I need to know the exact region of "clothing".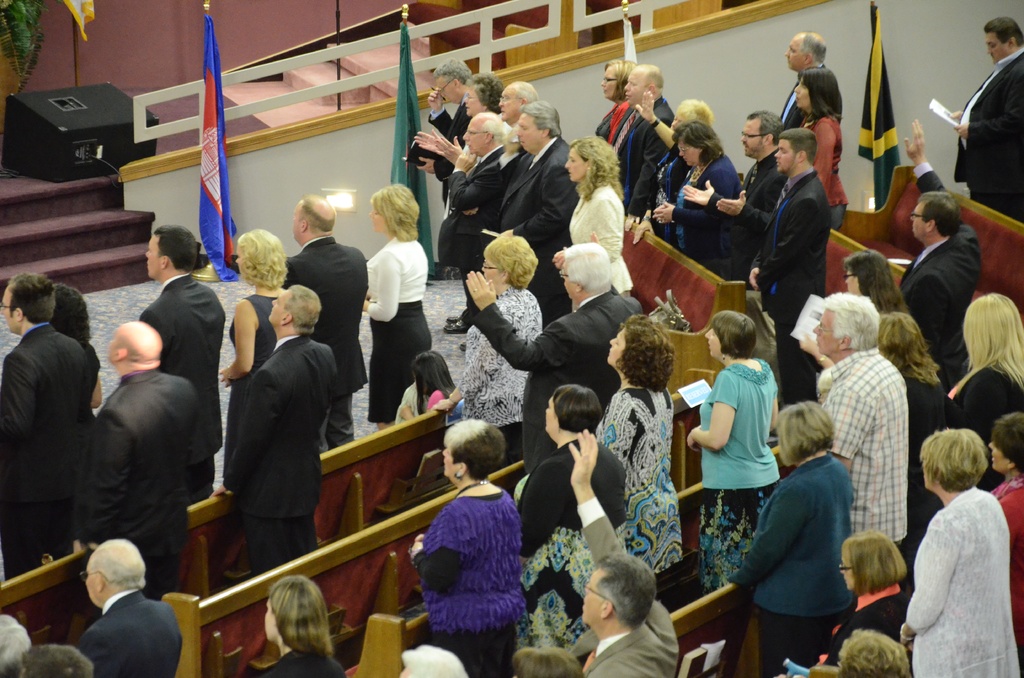
Region: <region>225, 337, 342, 572</region>.
